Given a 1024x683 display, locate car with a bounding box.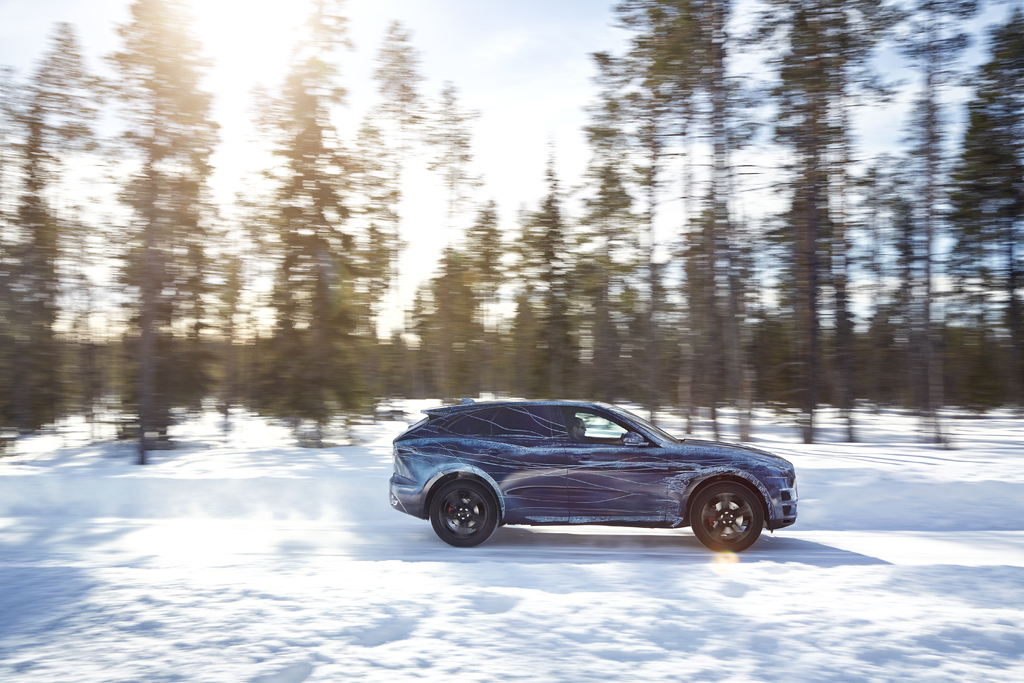
Located: BBox(387, 400, 799, 549).
